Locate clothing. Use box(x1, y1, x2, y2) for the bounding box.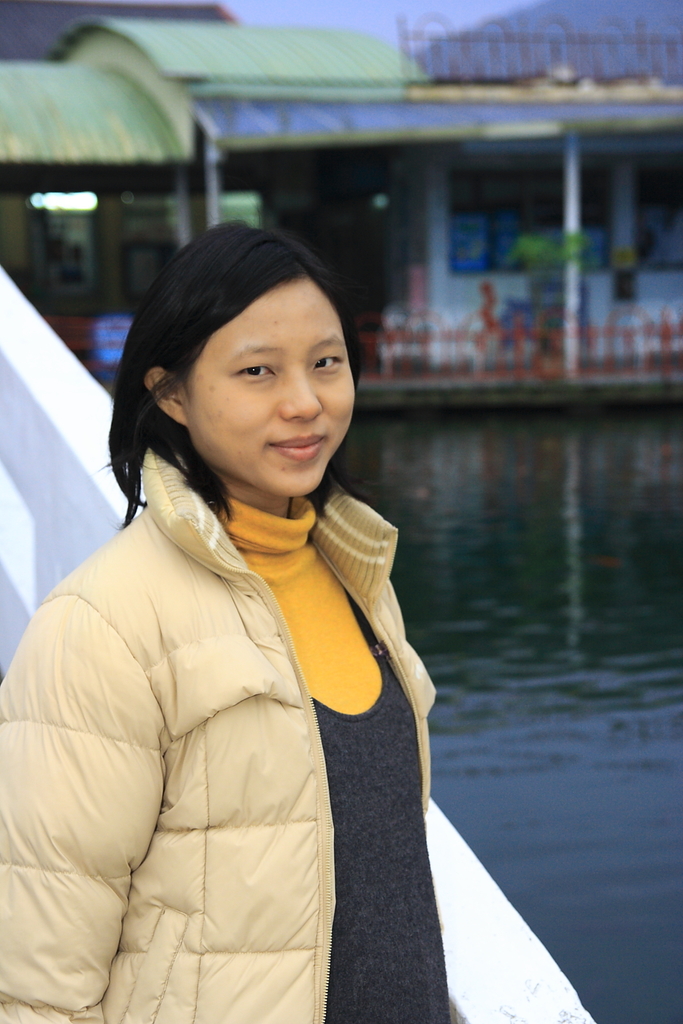
box(12, 419, 430, 1012).
